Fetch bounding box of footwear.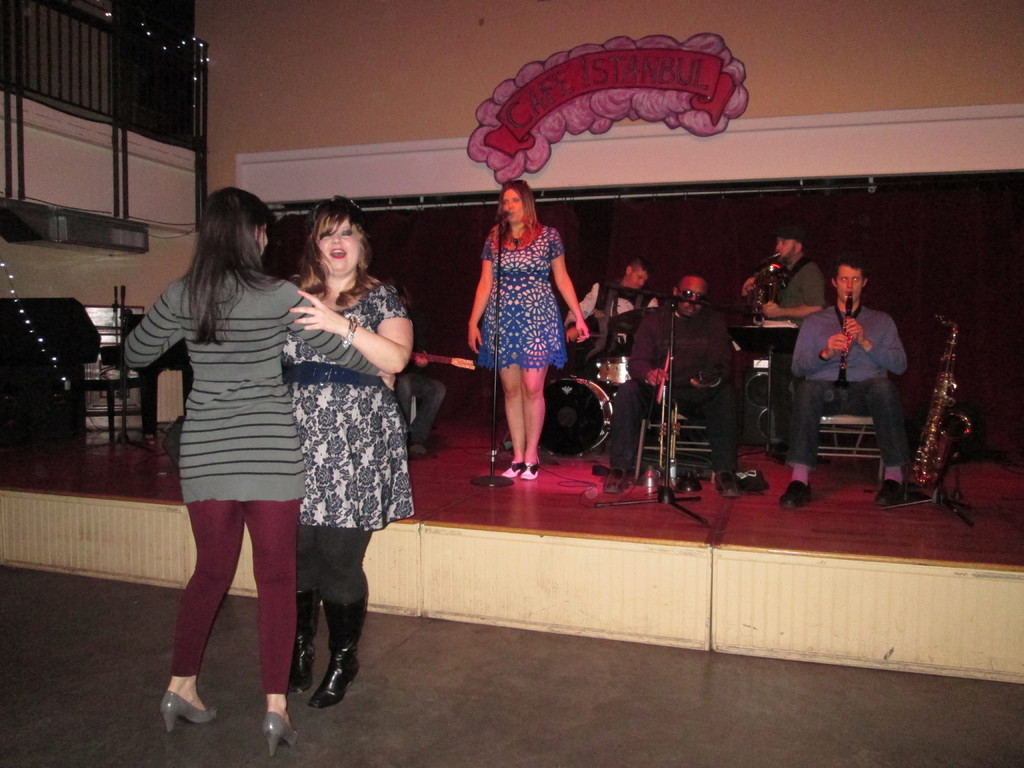
Bbox: select_region(285, 589, 324, 691).
